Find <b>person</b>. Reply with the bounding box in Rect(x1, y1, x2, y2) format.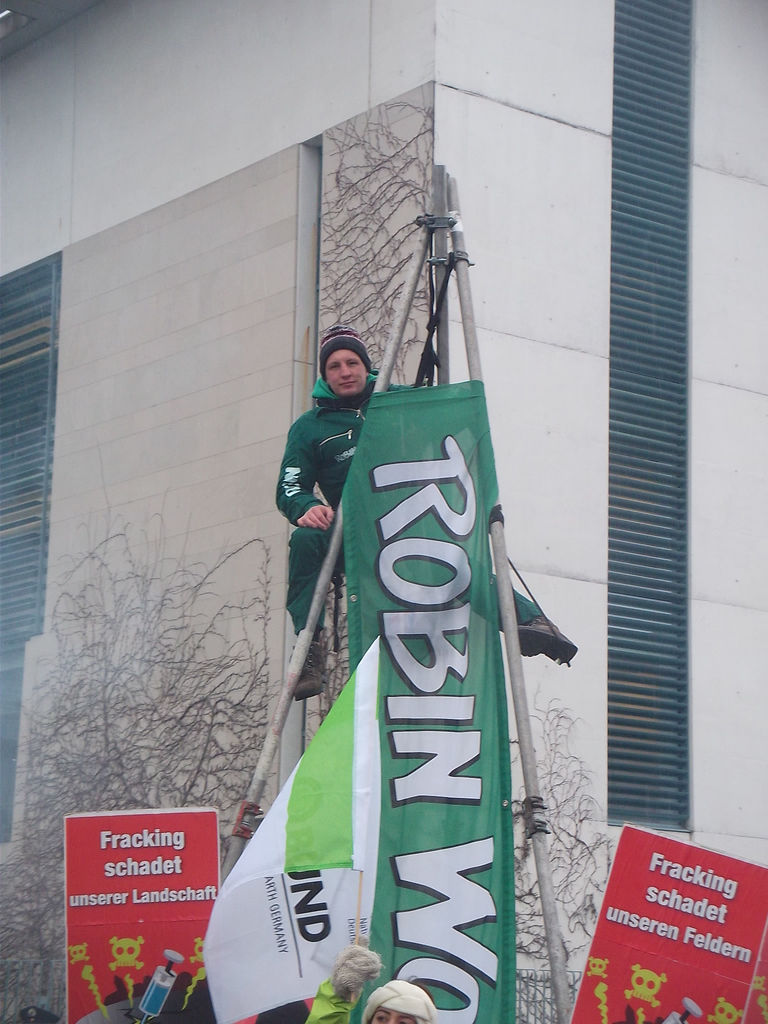
Rect(267, 324, 578, 700).
